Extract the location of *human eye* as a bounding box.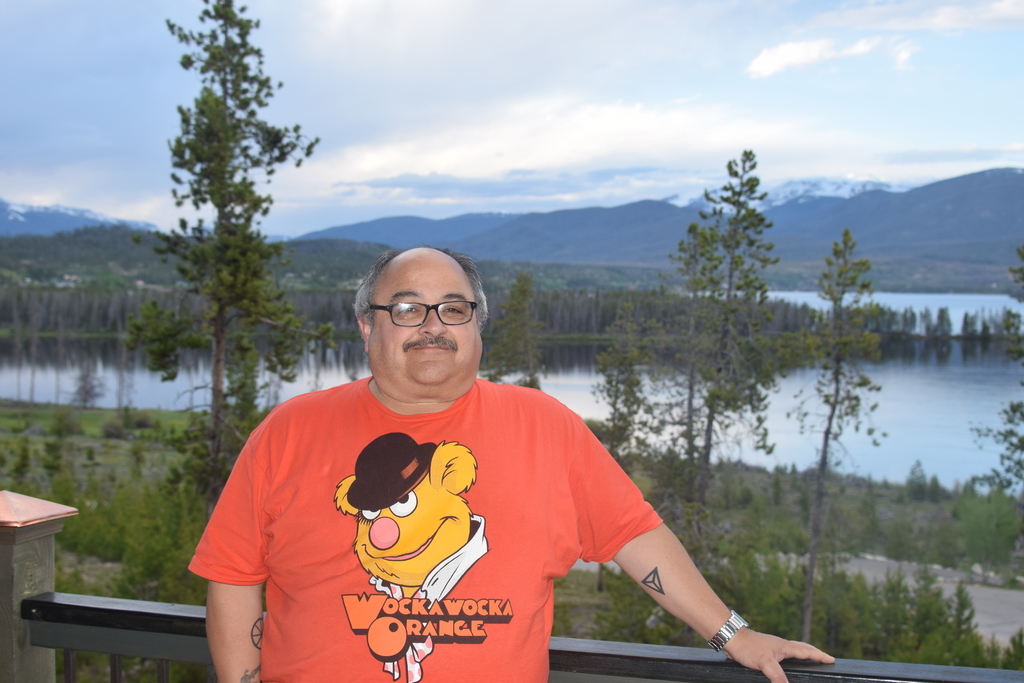
400/299/424/317.
